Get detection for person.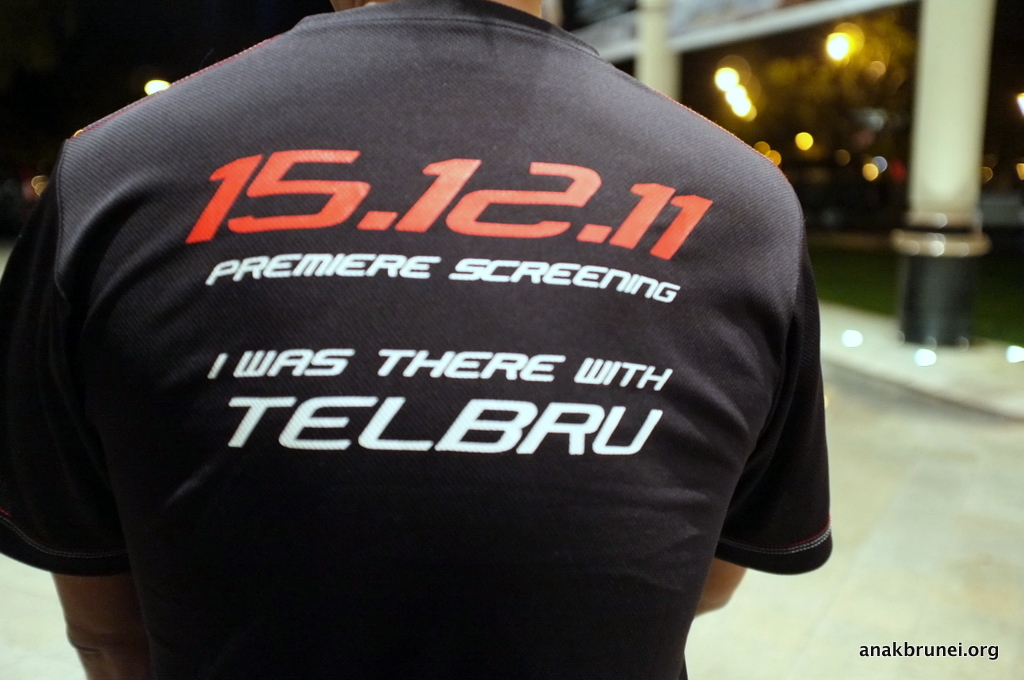
Detection: [left=42, top=0, right=867, bottom=645].
